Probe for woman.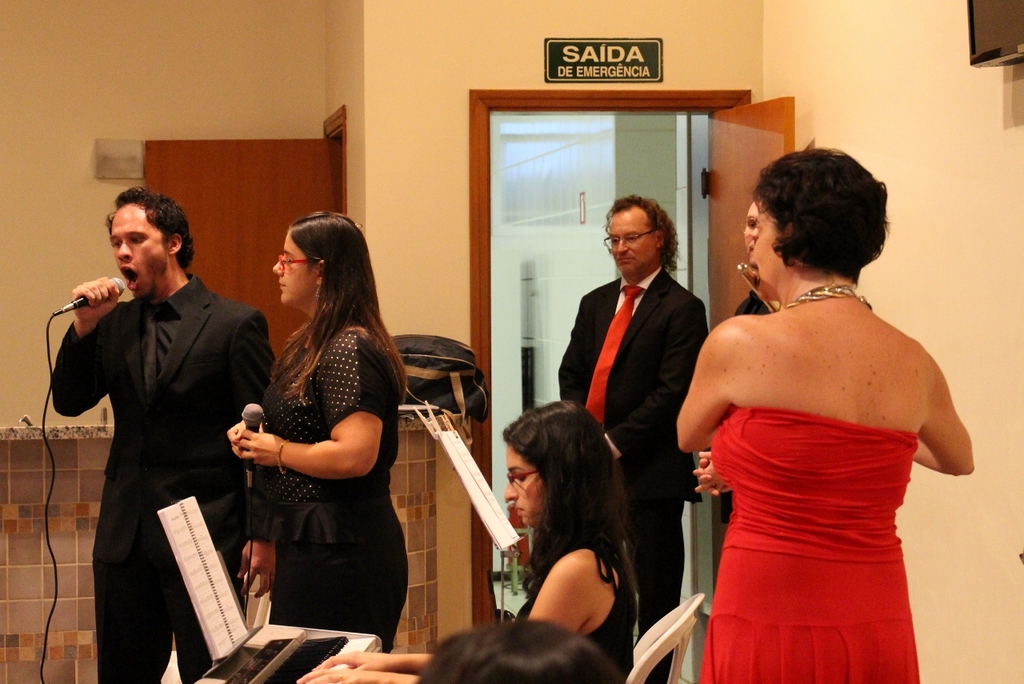
Probe result: box=[673, 149, 974, 683].
